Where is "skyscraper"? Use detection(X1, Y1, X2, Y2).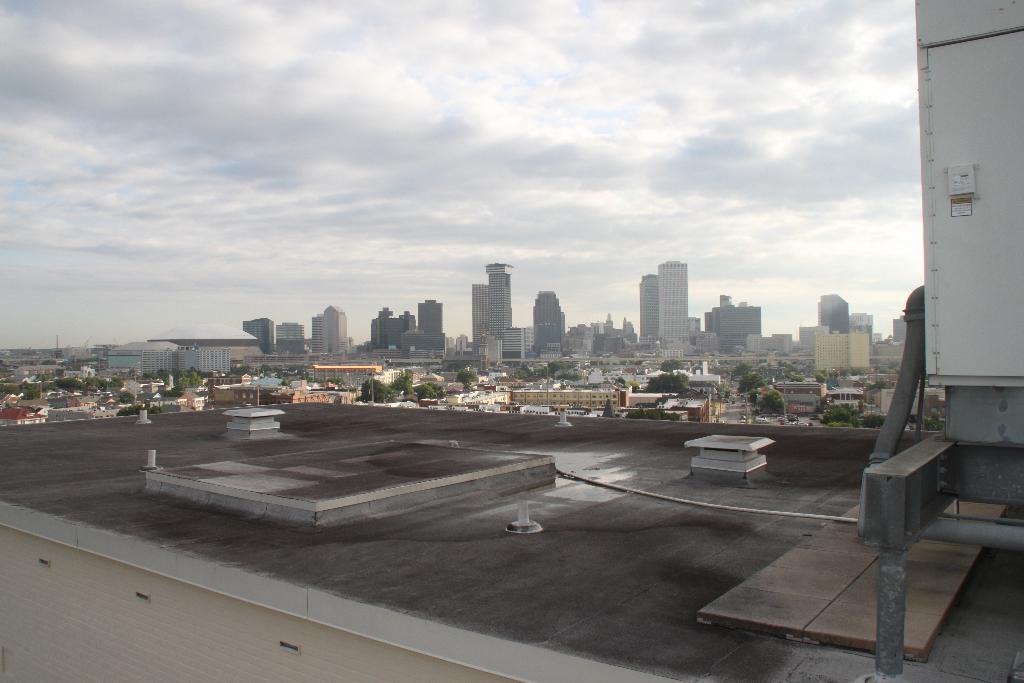
detection(639, 274, 657, 336).
